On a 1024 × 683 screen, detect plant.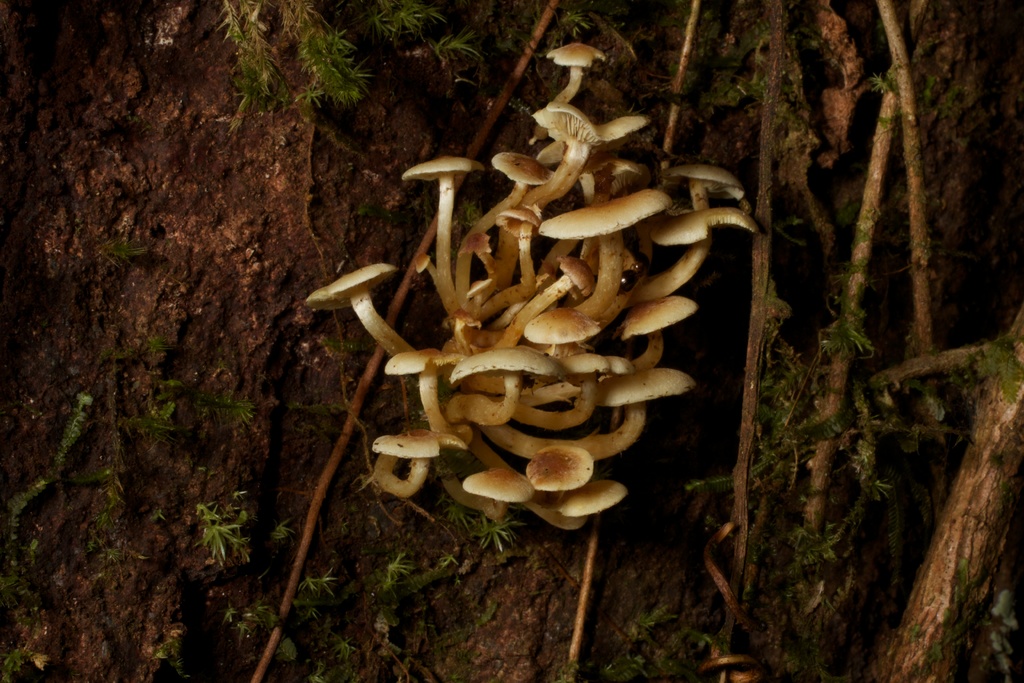
382/0/447/32.
